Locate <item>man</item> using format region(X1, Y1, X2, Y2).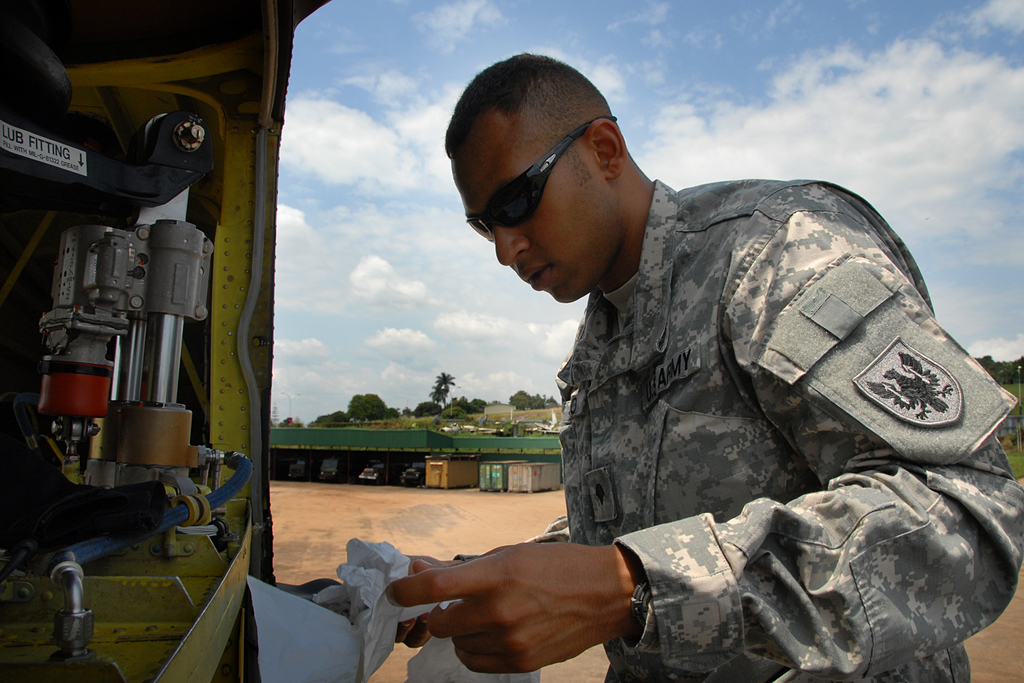
region(412, 66, 996, 682).
